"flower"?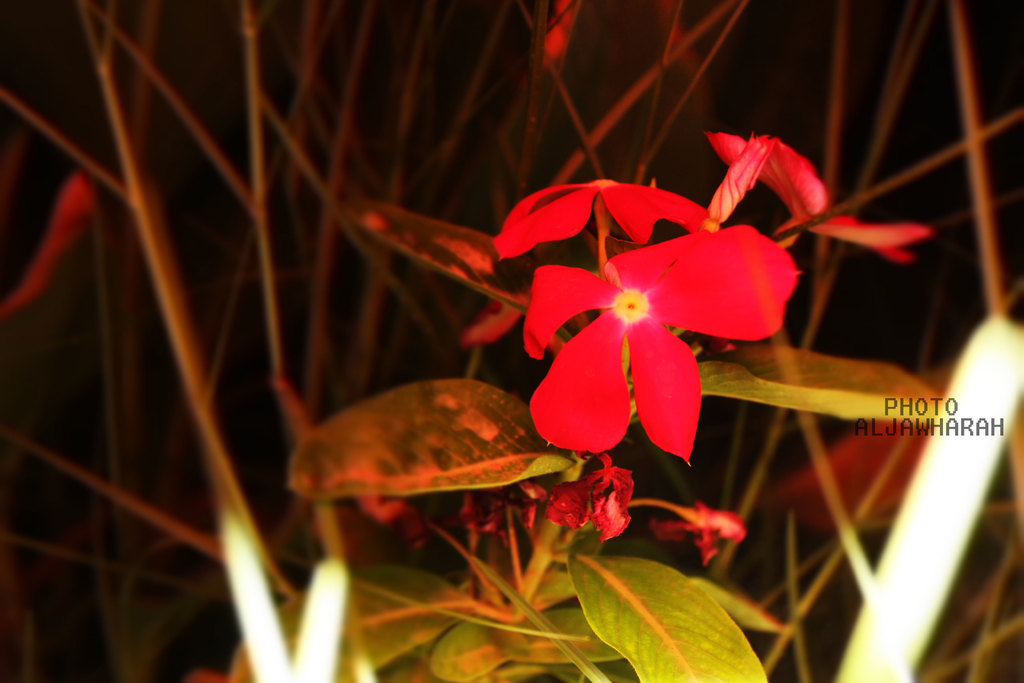
[490, 178, 707, 247]
